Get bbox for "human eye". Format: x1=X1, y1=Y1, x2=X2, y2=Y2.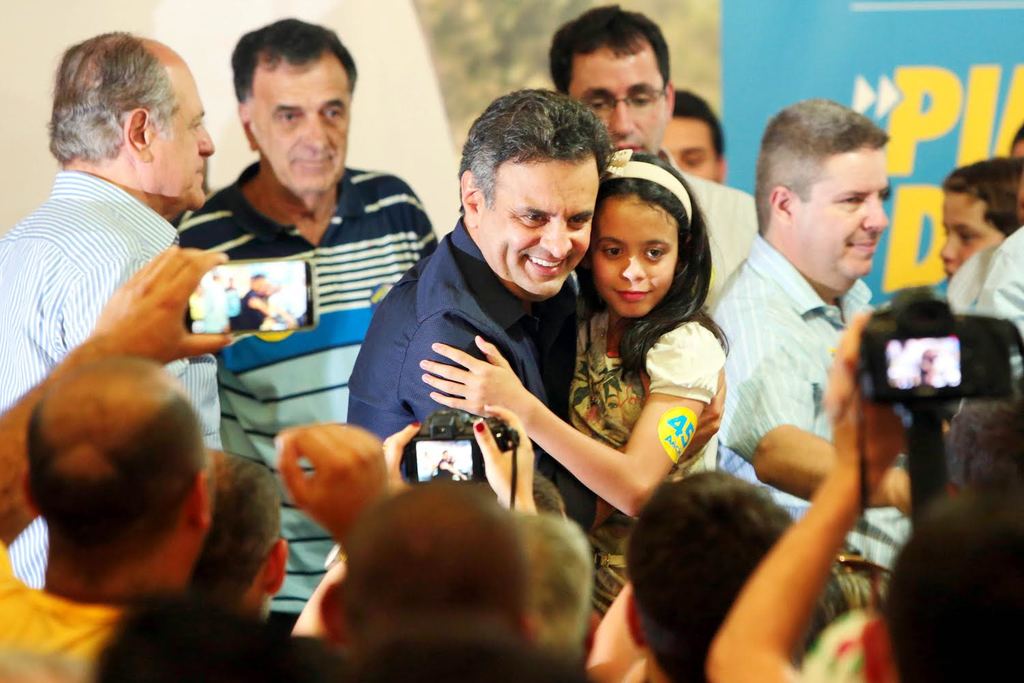
x1=568, y1=214, x2=591, y2=228.
